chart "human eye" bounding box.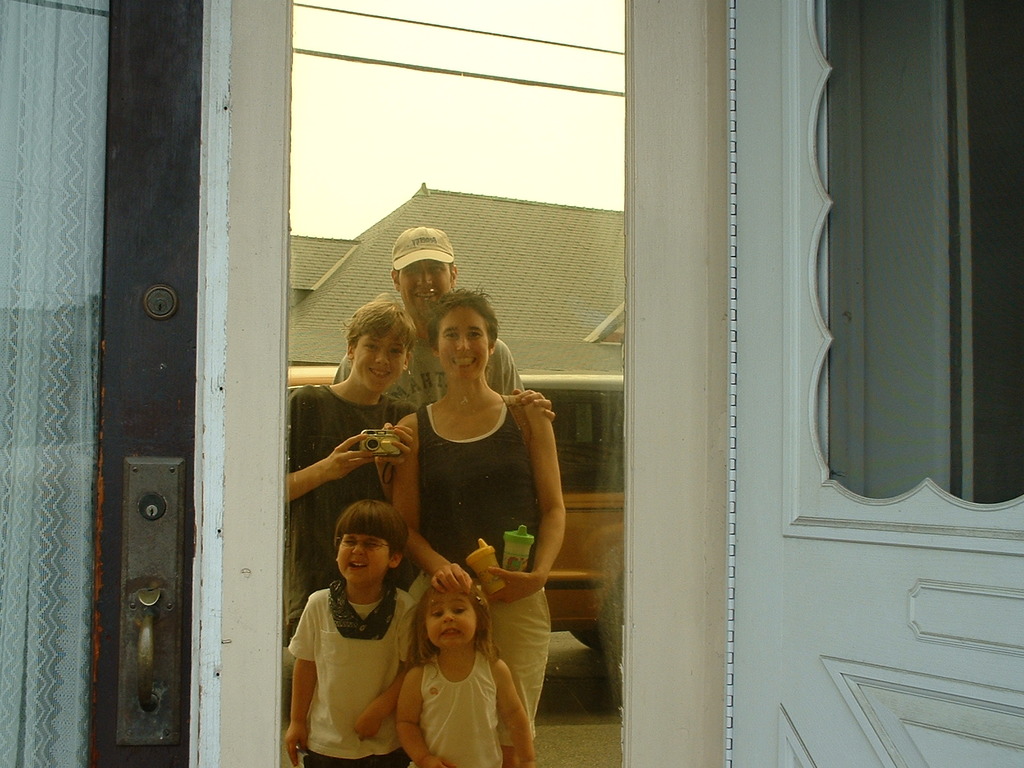
Charted: (451,605,473,613).
